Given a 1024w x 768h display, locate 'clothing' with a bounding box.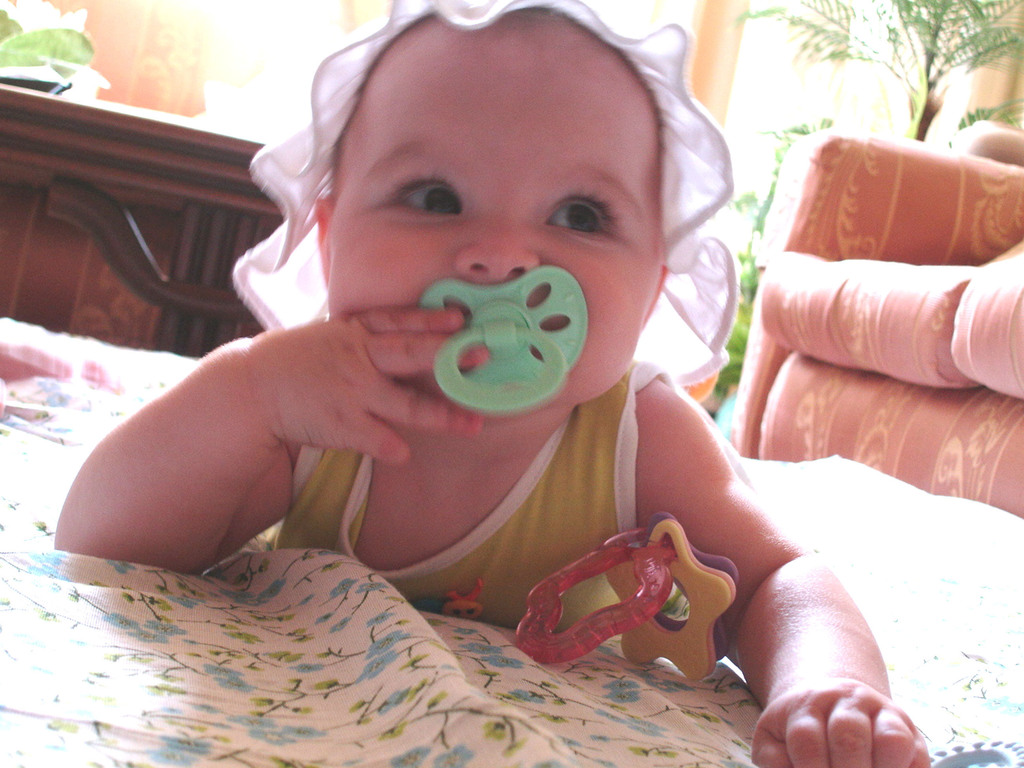
Located: BBox(273, 360, 667, 630).
